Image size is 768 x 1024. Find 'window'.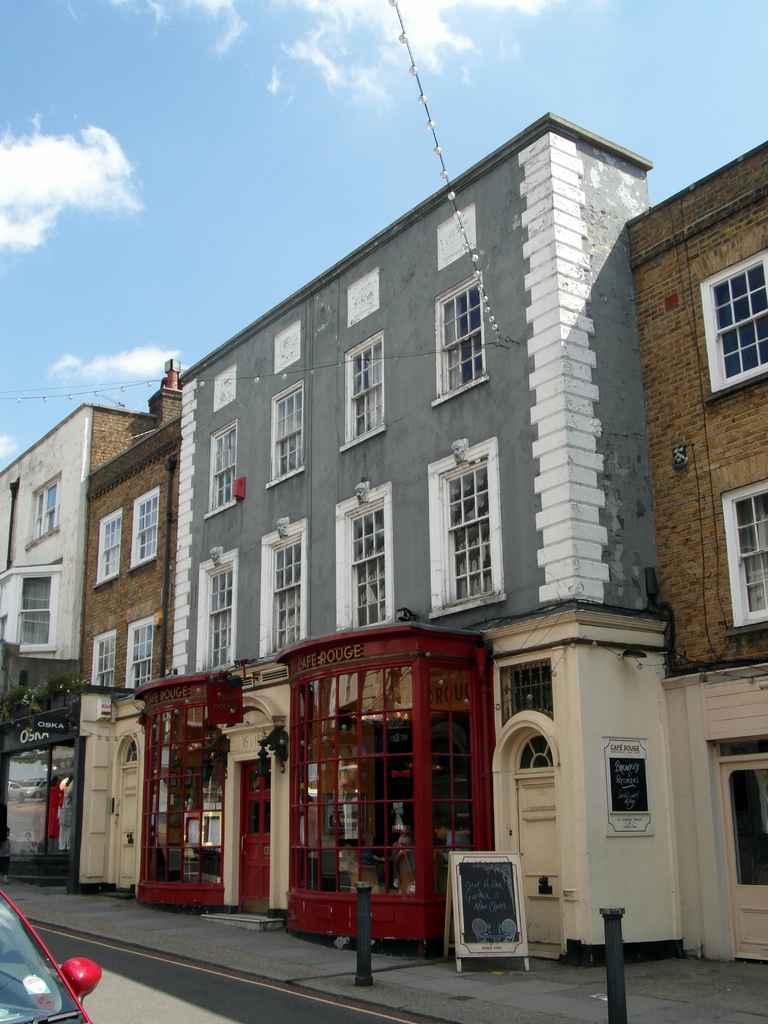
detection(134, 481, 160, 568).
